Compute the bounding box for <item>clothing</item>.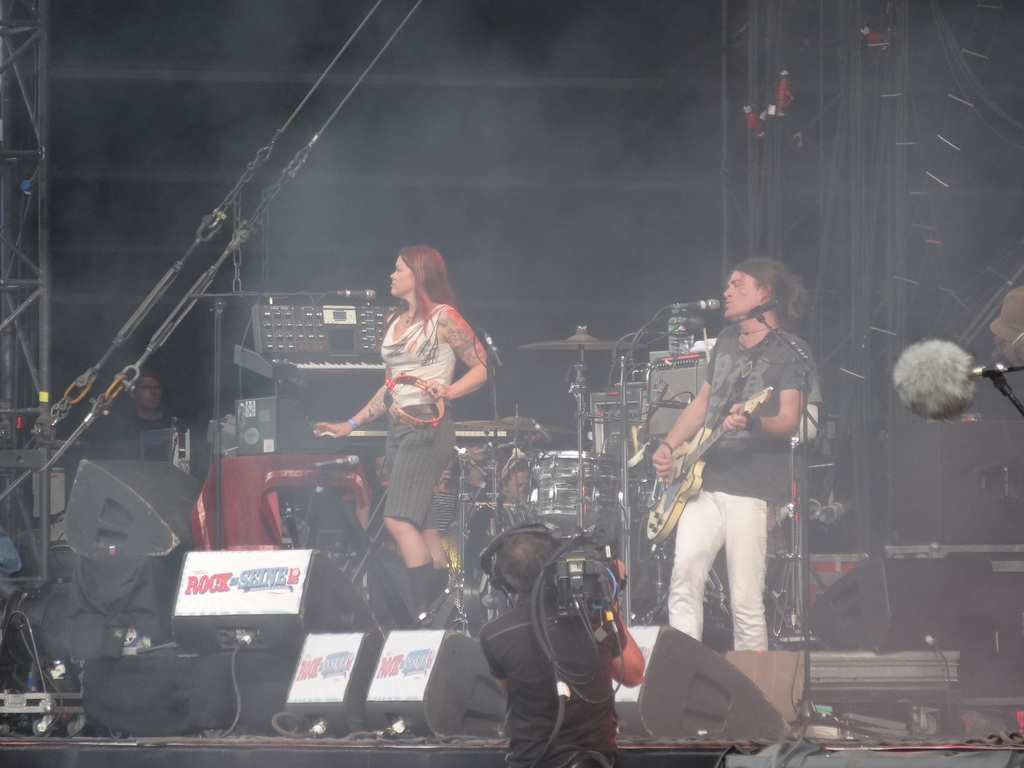
[92,405,189,438].
